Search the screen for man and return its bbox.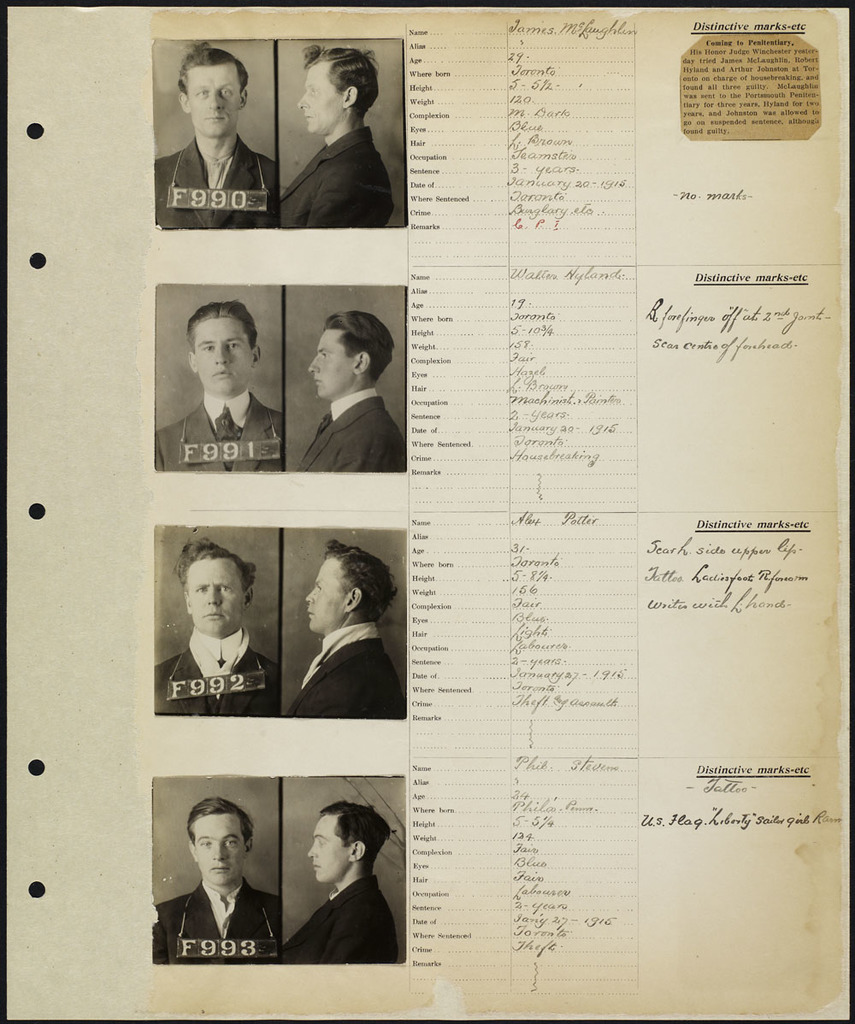
Found: region(297, 311, 408, 474).
